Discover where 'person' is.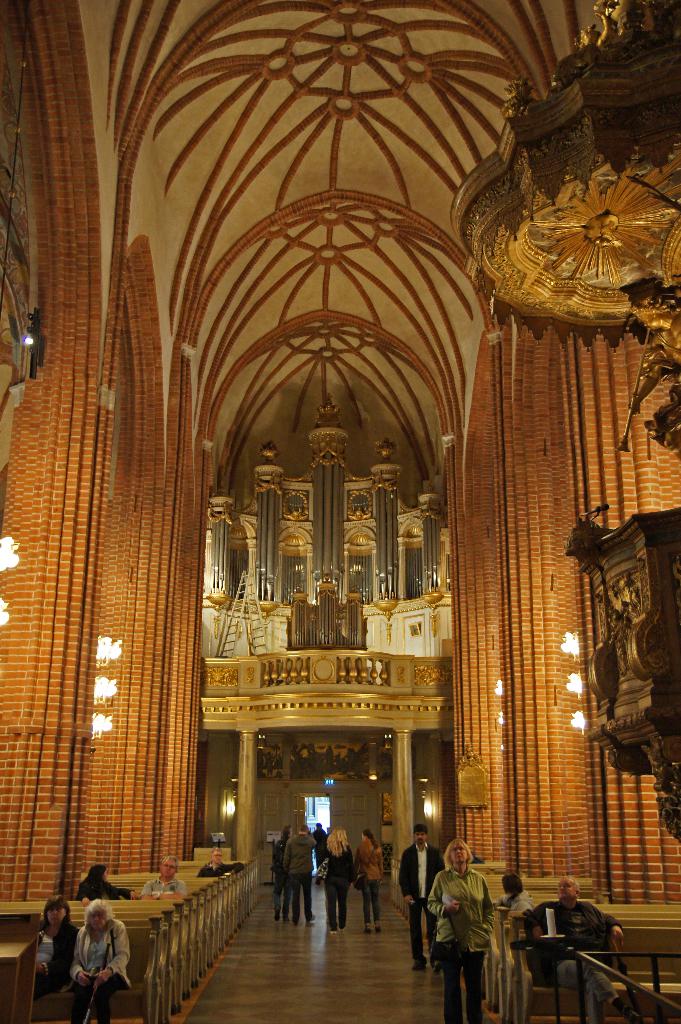
Discovered at [196, 850, 232, 876].
